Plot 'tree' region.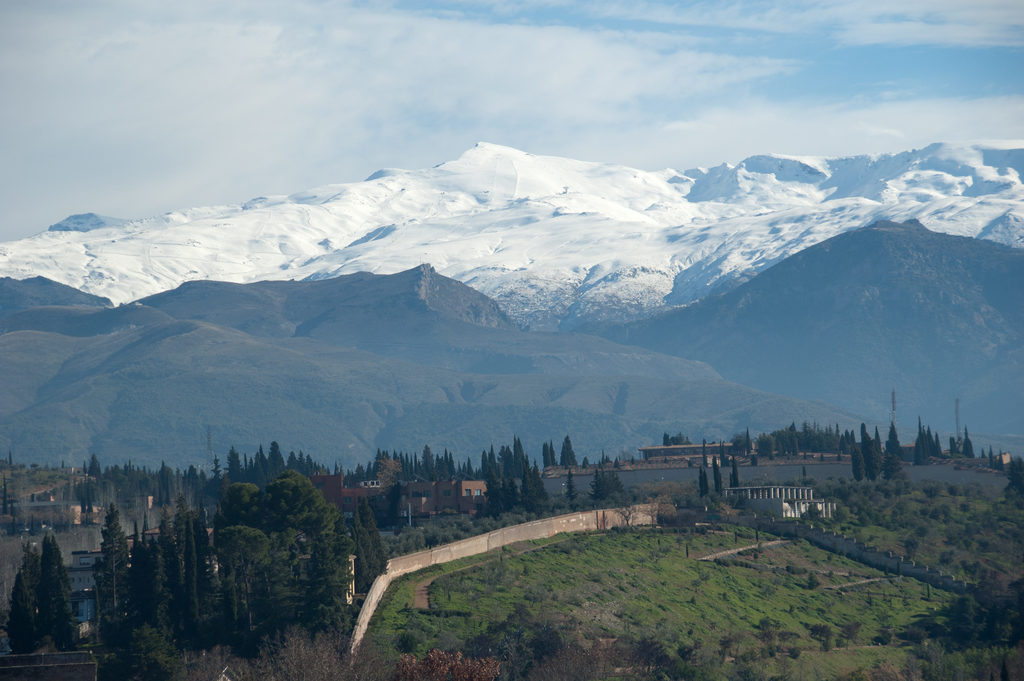
Plotted at x1=915 y1=419 x2=943 y2=468.
